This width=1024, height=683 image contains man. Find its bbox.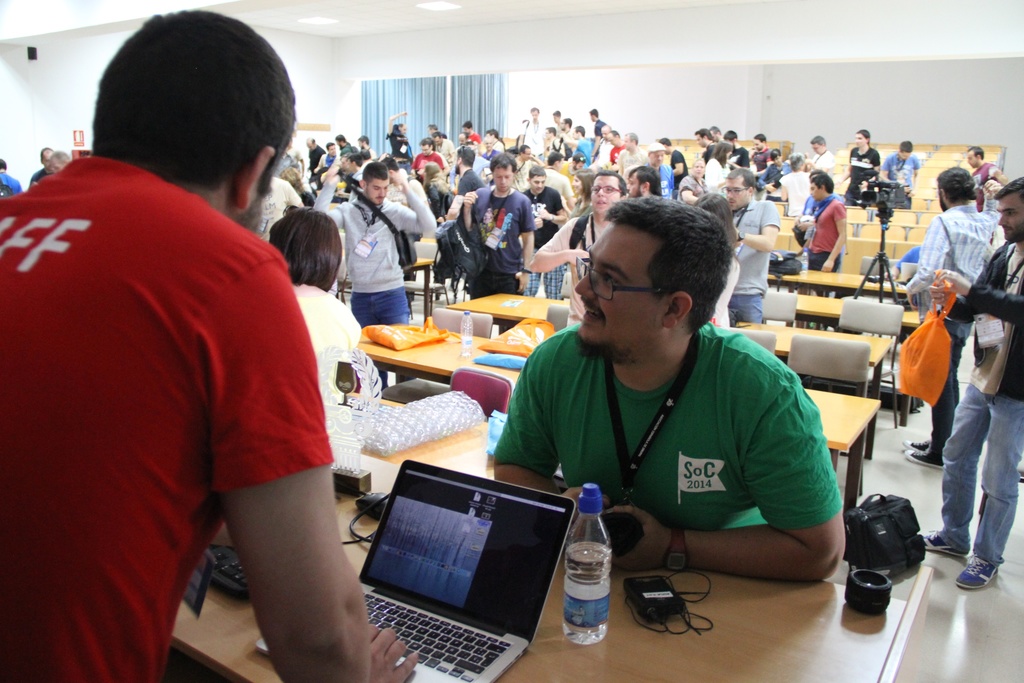
{"left": 723, "top": 129, "right": 749, "bottom": 173}.
